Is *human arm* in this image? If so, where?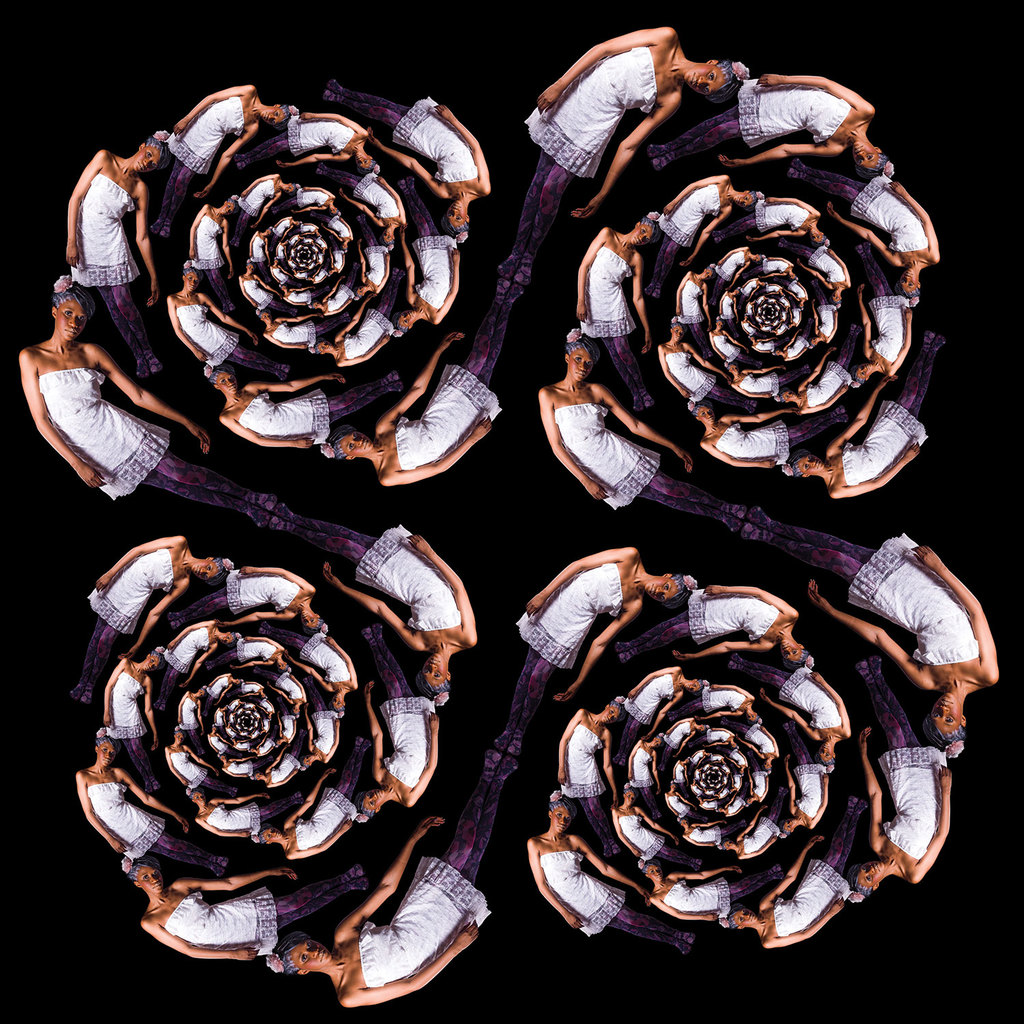
Yes, at 237 740 251 741.
